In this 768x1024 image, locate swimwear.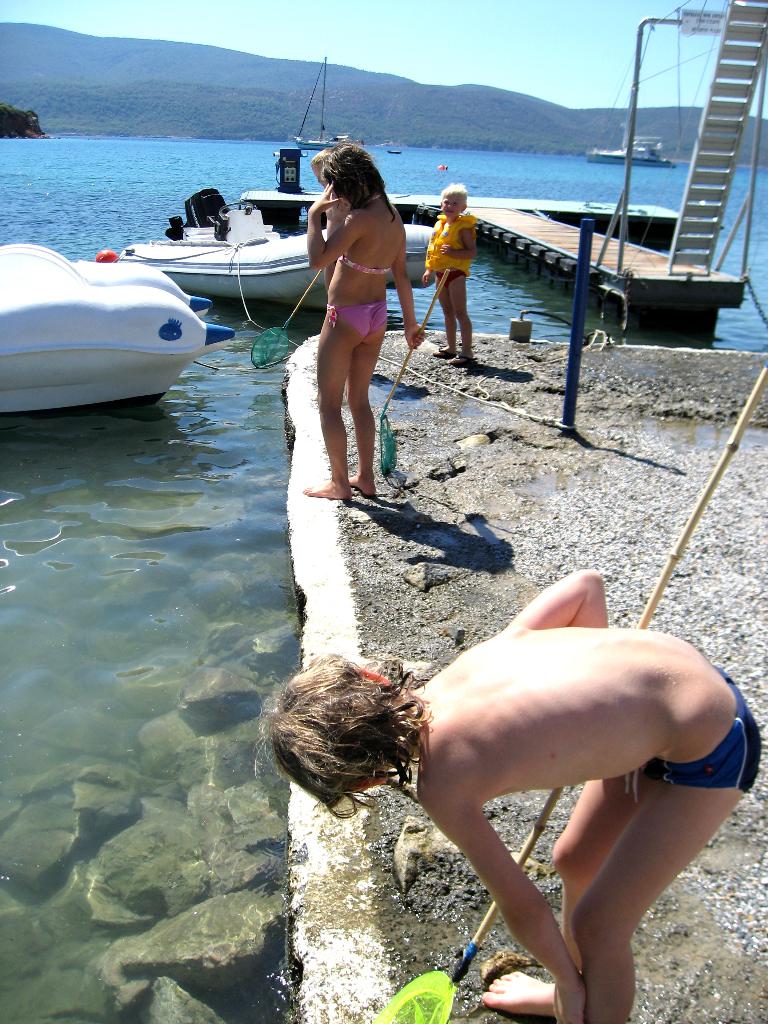
Bounding box: bbox=[343, 254, 394, 282].
